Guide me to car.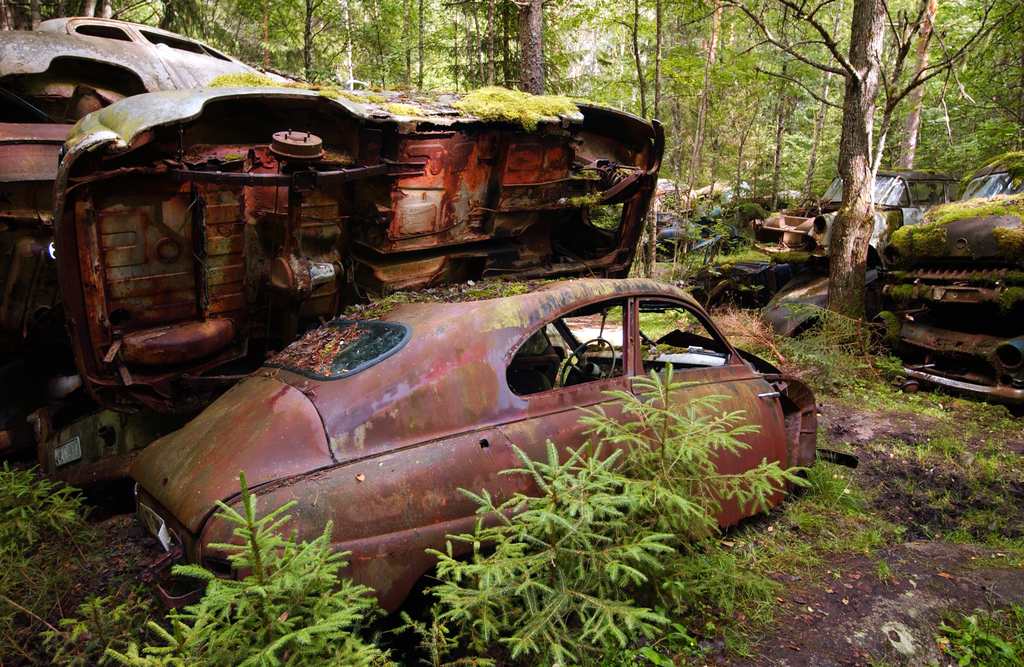
Guidance: 125/269/829/604.
